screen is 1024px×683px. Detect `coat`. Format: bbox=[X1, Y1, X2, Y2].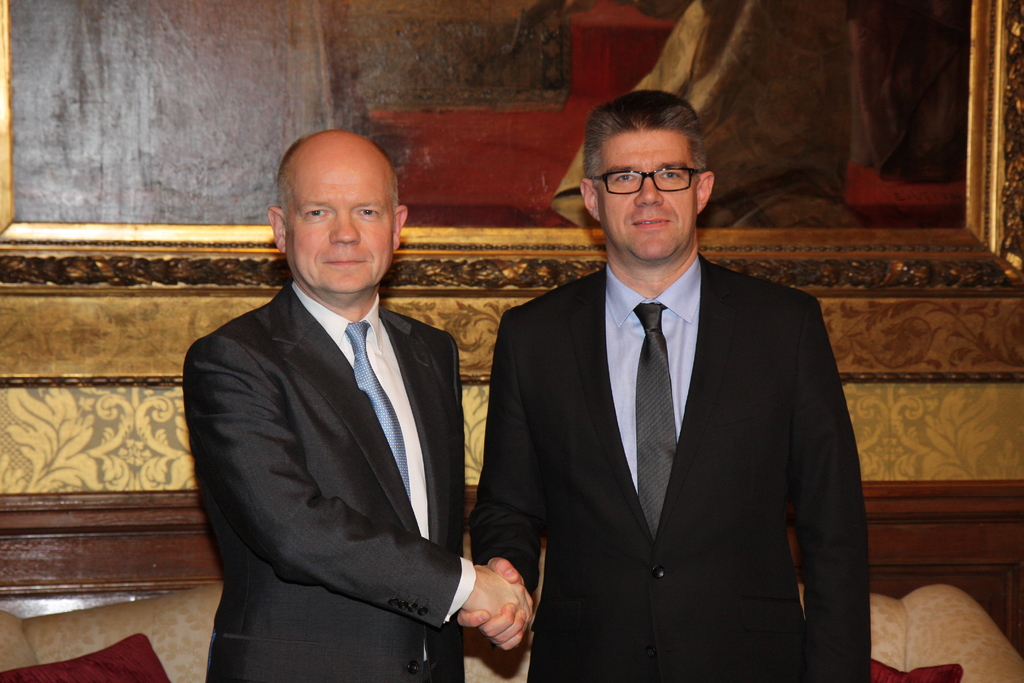
bbox=[186, 280, 463, 682].
